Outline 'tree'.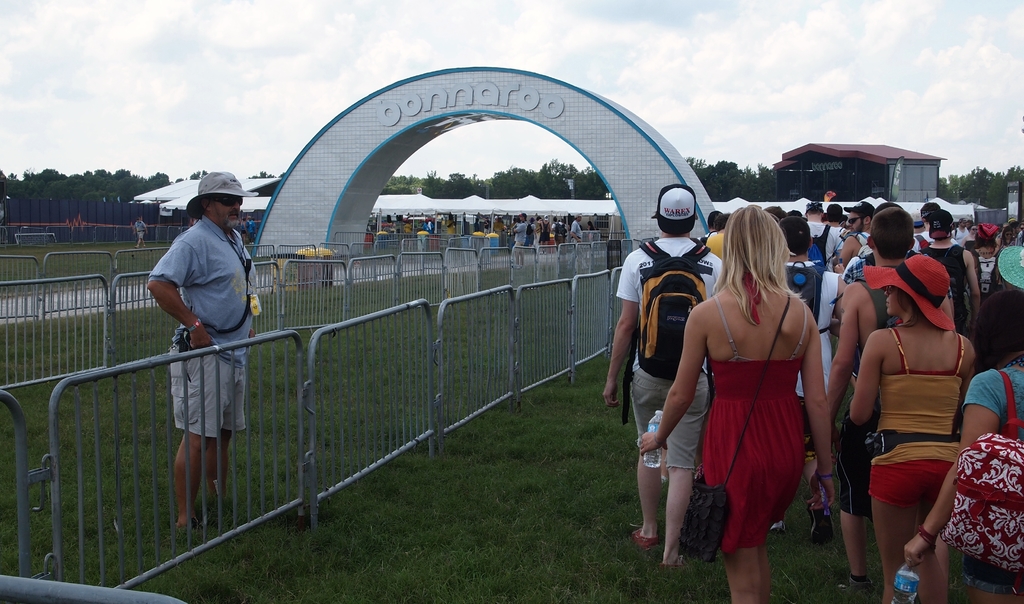
Outline: (572, 157, 607, 200).
